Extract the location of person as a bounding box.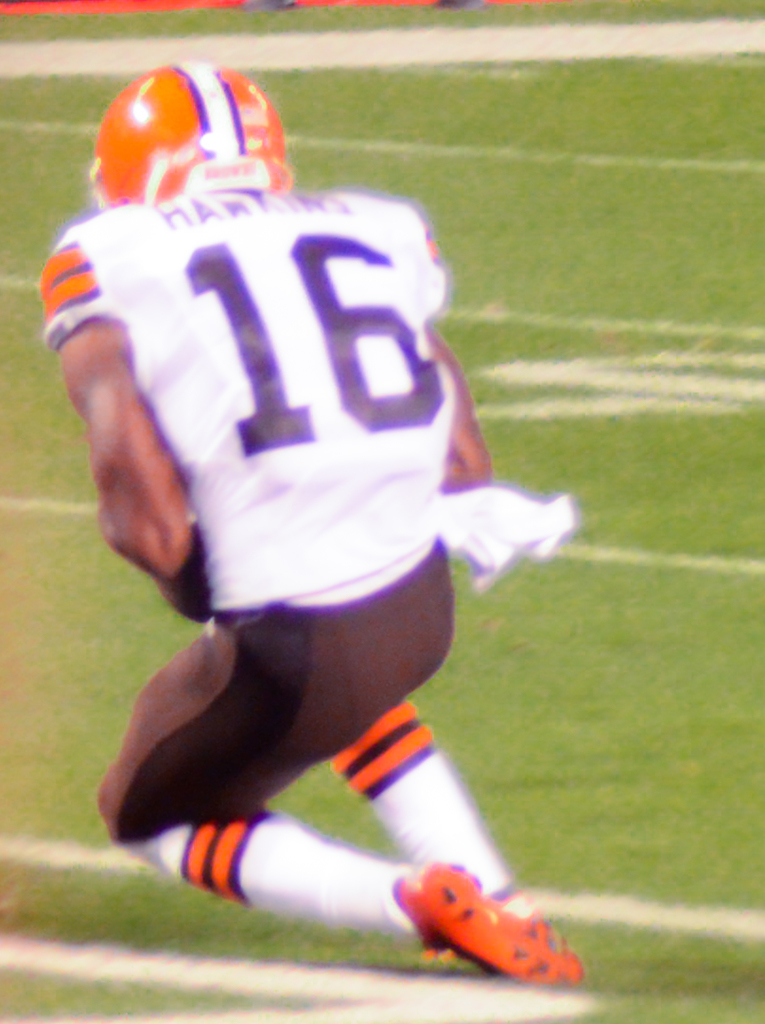
(41, 60, 586, 972).
